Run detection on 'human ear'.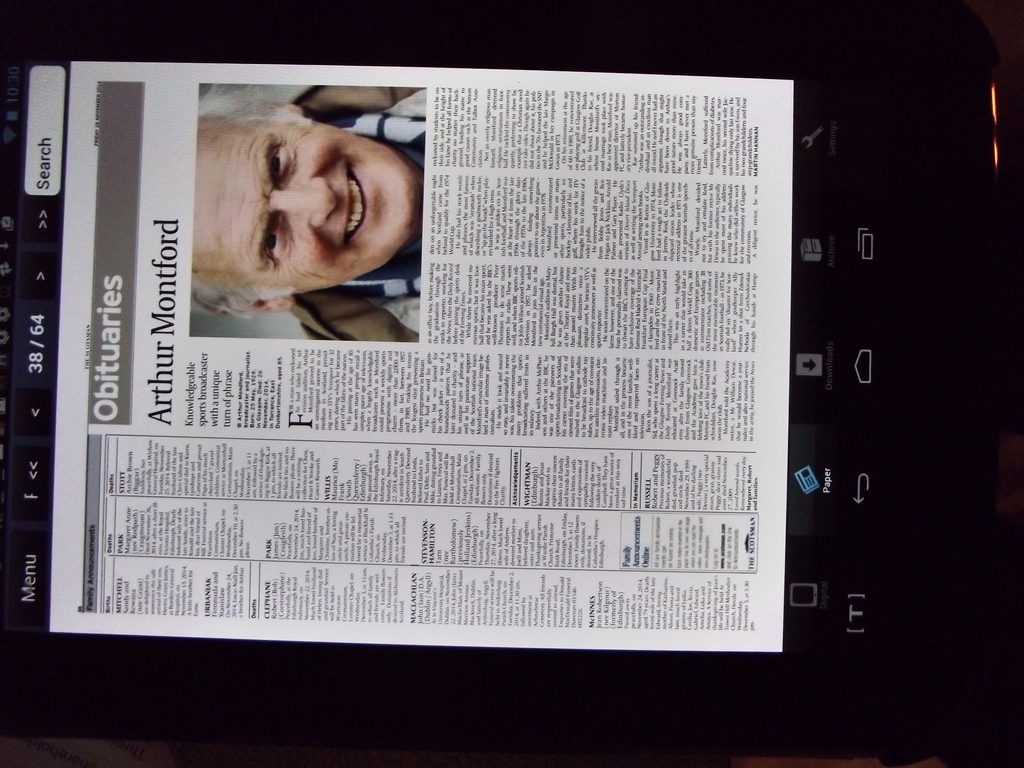
Result: box(267, 100, 300, 115).
